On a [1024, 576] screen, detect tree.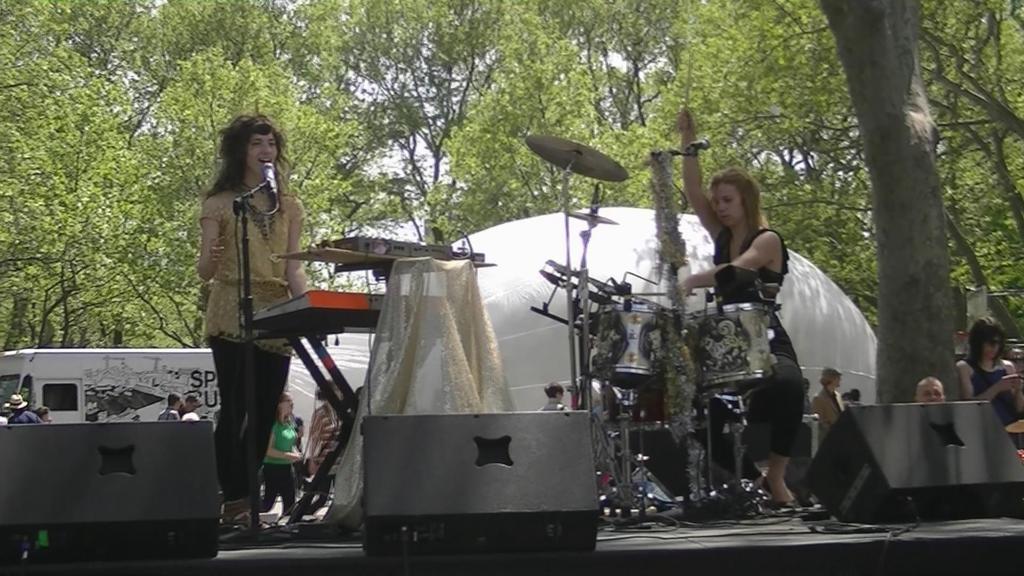
bbox=(768, 1, 1015, 366).
